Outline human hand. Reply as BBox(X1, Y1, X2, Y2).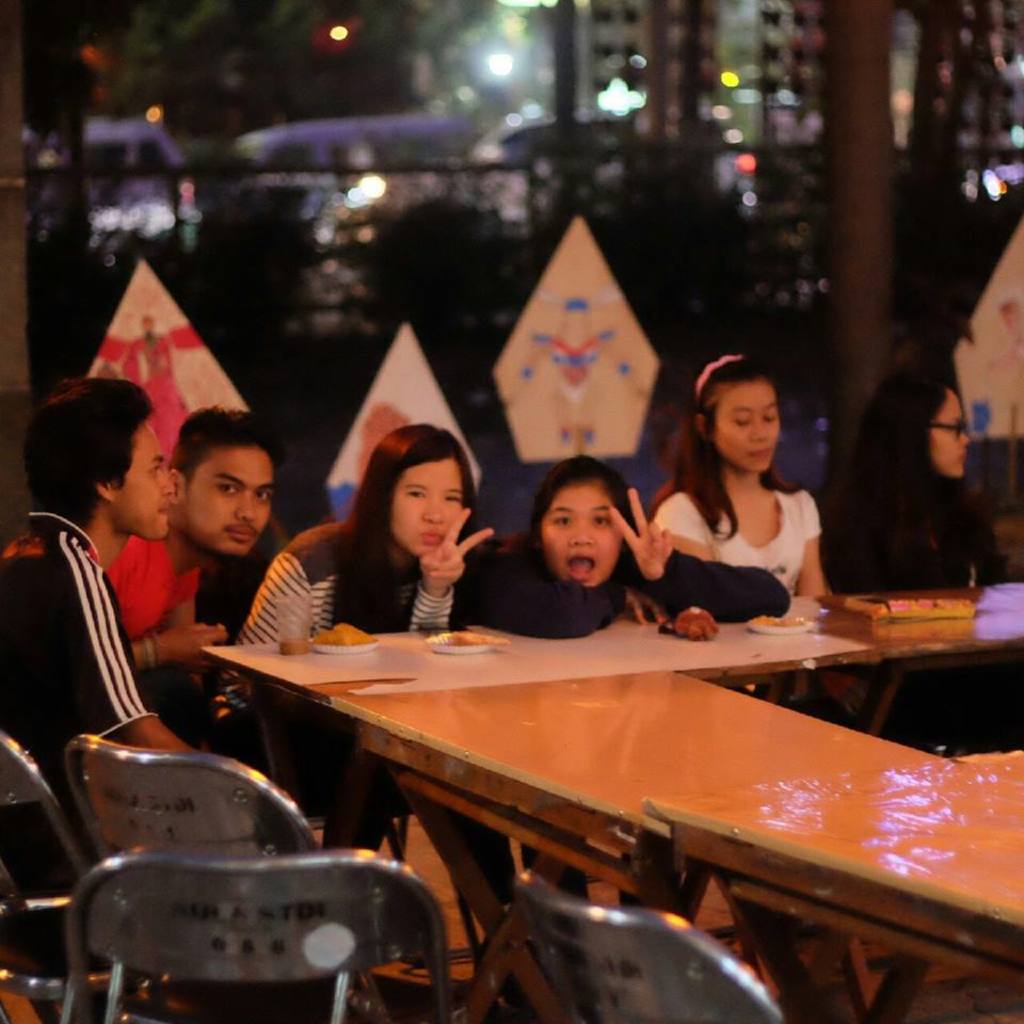
BBox(607, 485, 677, 575).
